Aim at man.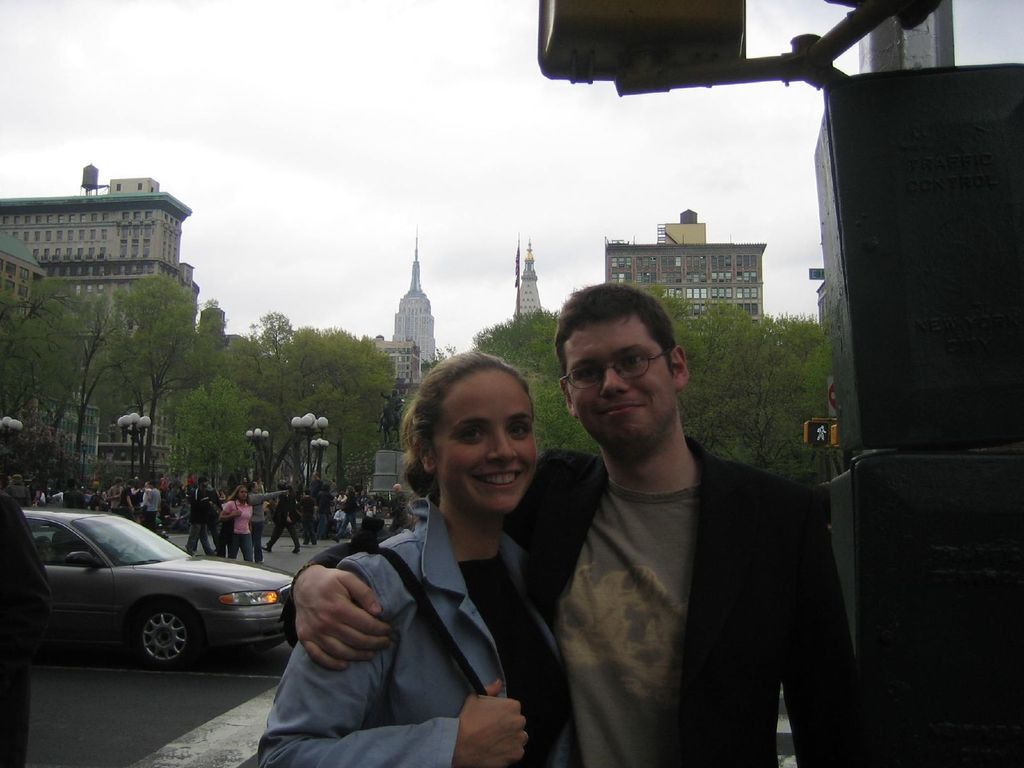
Aimed at 291 275 850 767.
